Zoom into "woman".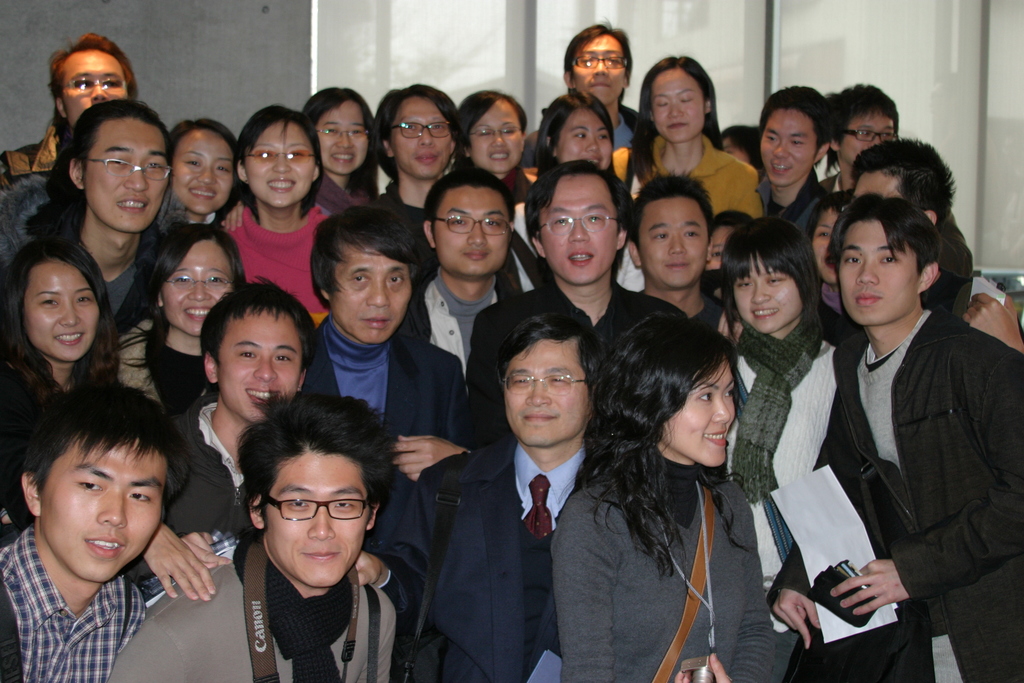
Zoom target: box=[532, 90, 614, 173].
